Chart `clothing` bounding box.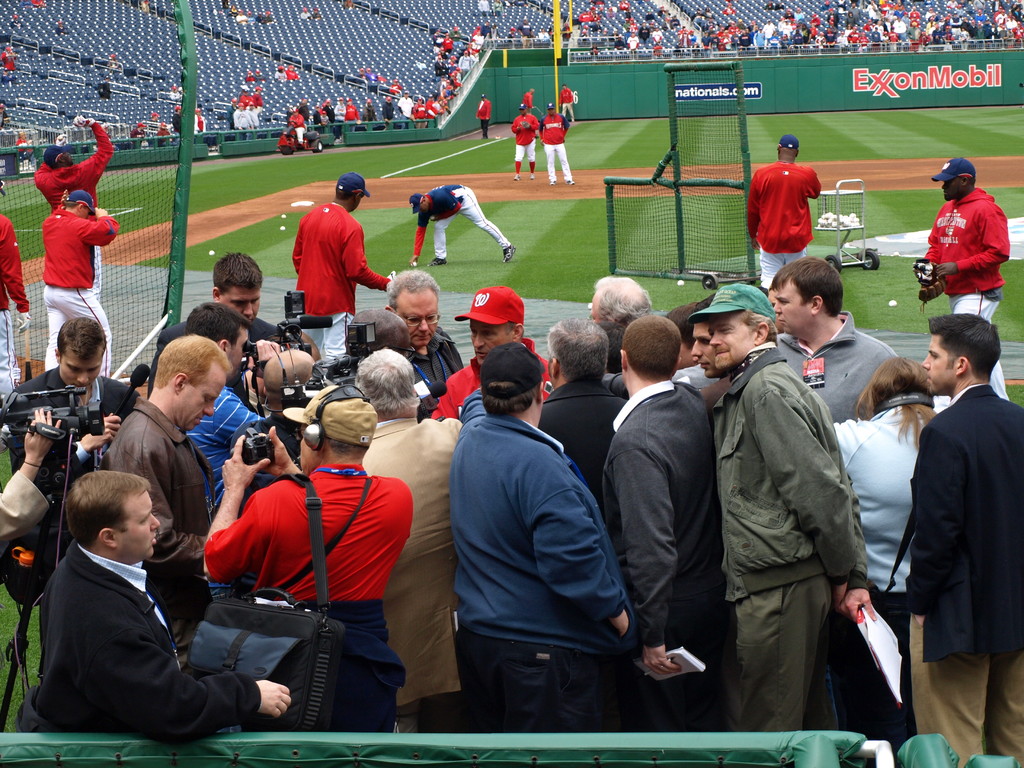
Charted: Rect(108, 61, 120, 70).
